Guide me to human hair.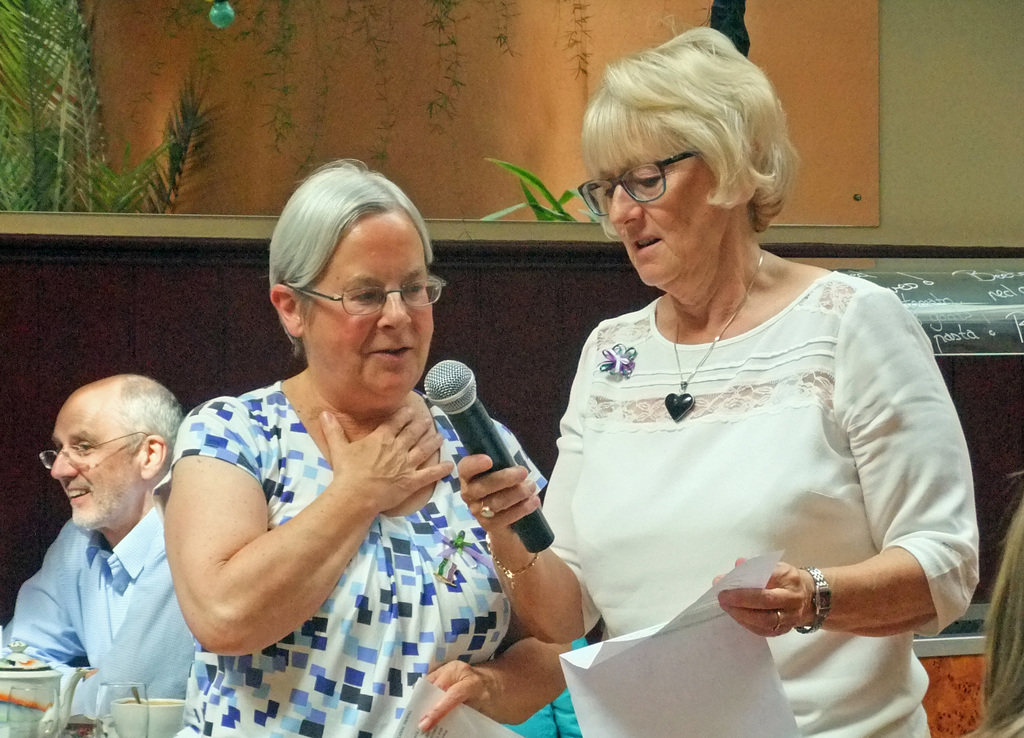
Guidance: 964, 470, 1023, 737.
